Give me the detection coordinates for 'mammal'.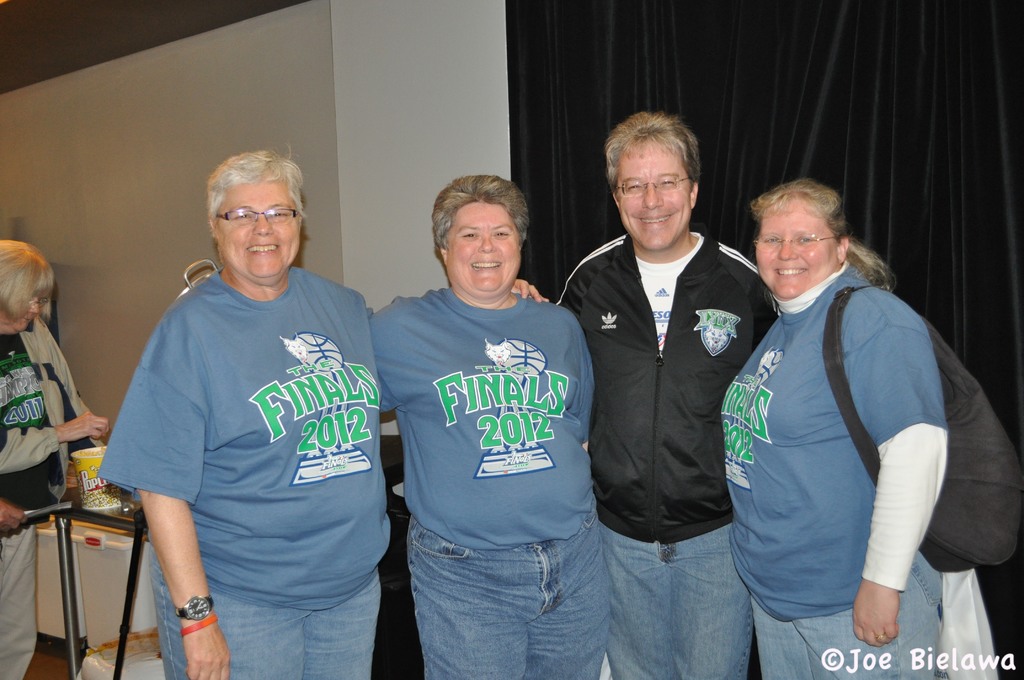
552, 109, 789, 679.
